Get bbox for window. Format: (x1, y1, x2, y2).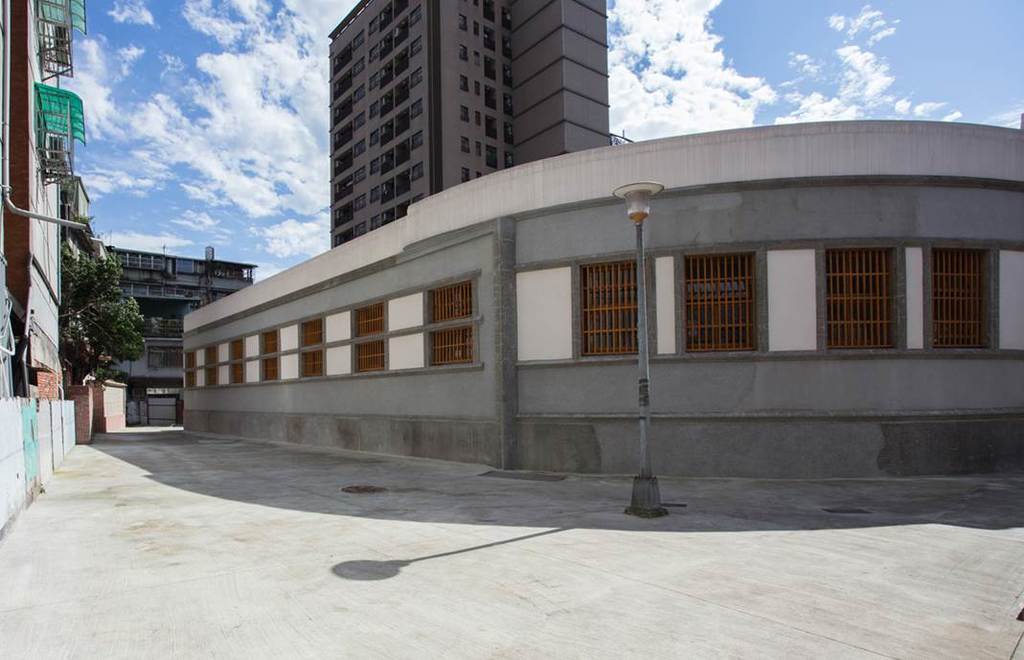
(476, 144, 483, 158).
